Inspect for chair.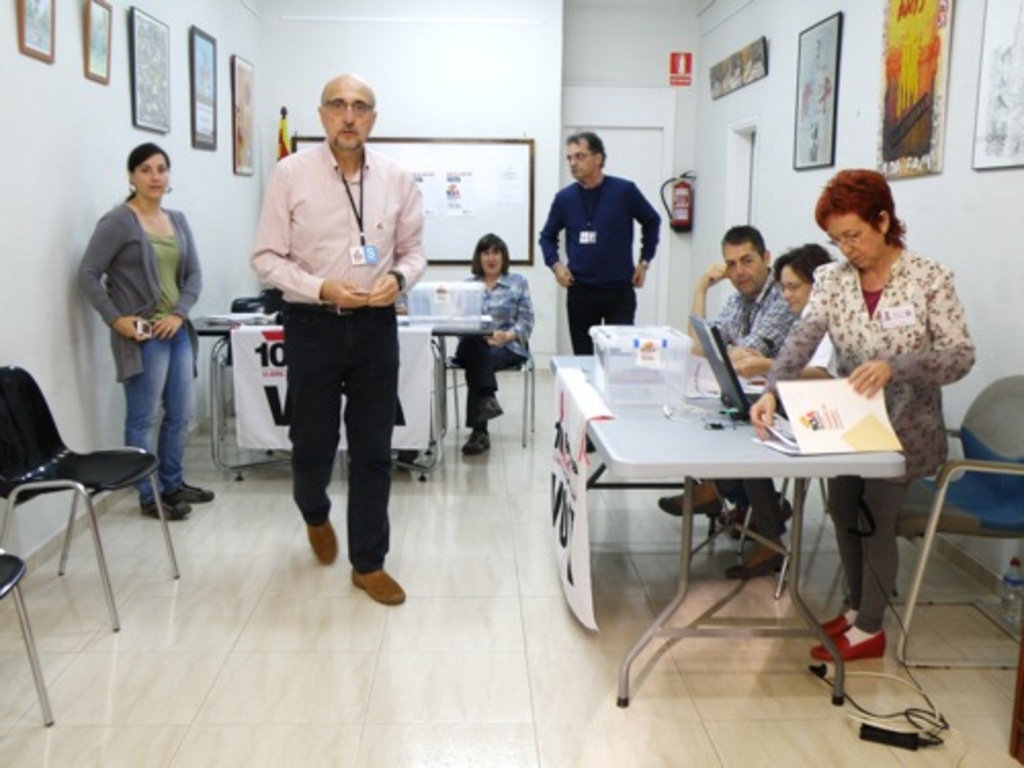
Inspection: BBox(8, 342, 174, 678).
